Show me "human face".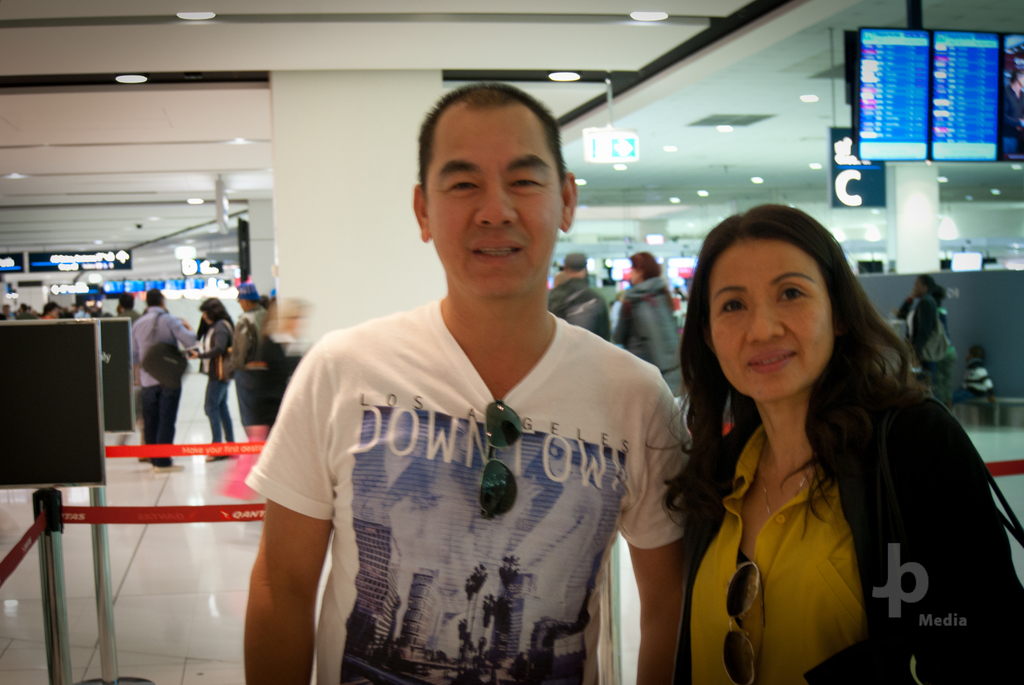
"human face" is here: locate(425, 106, 561, 300).
